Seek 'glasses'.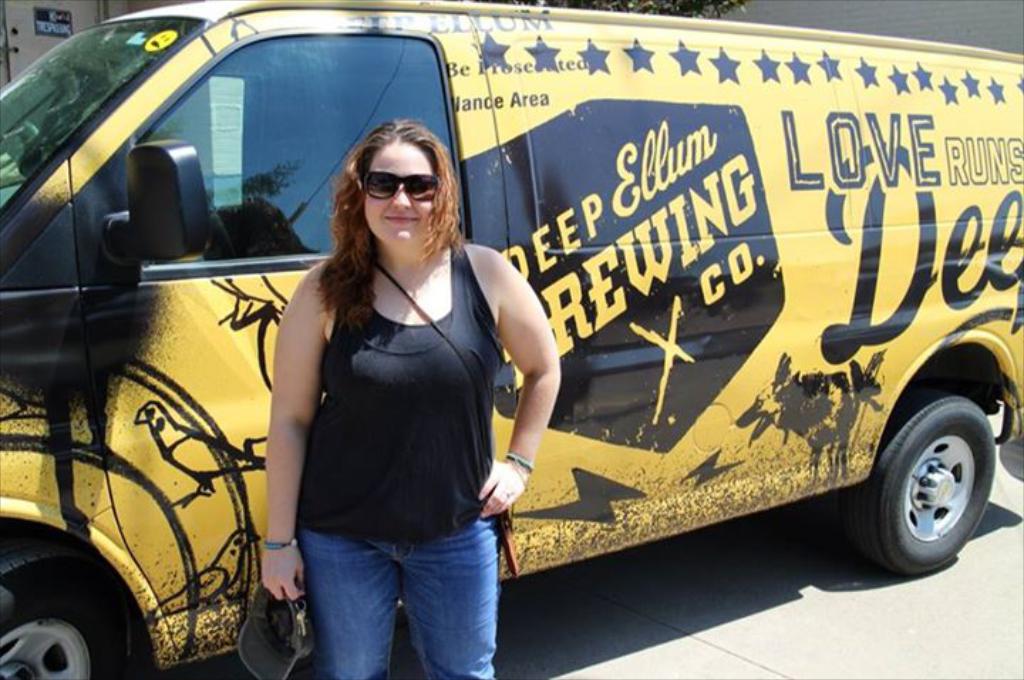
[left=363, top=168, right=441, bottom=203].
